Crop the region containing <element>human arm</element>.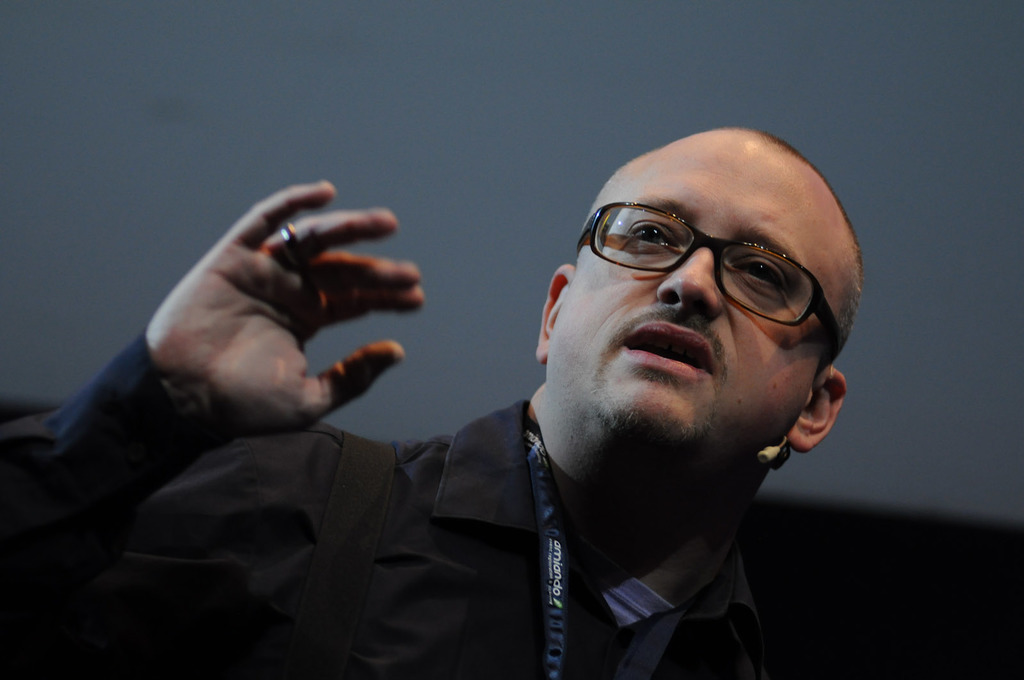
Crop region: [0,178,422,656].
